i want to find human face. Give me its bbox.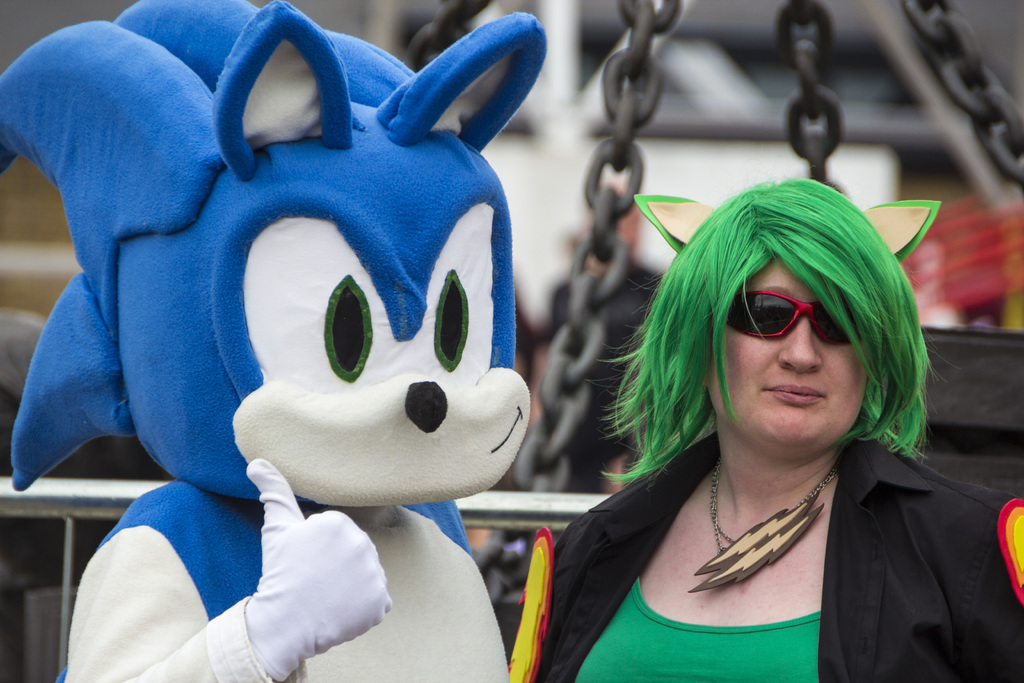
select_region(707, 253, 872, 453).
